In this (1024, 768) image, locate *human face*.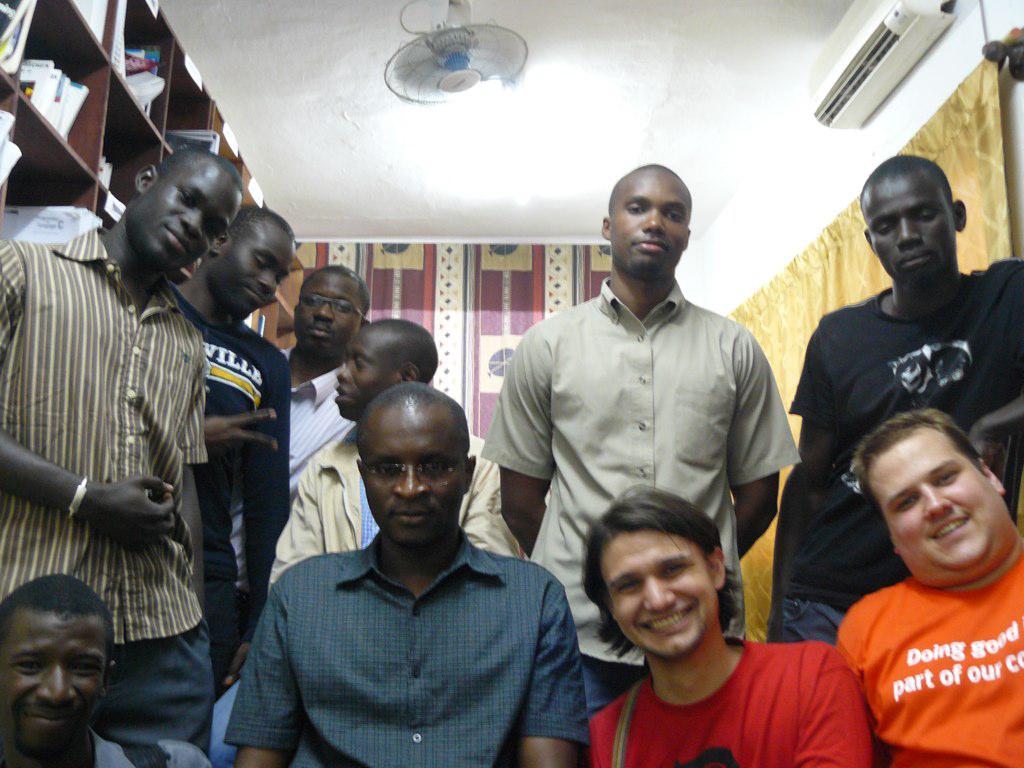
Bounding box: region(294, 272, 360, 354).
